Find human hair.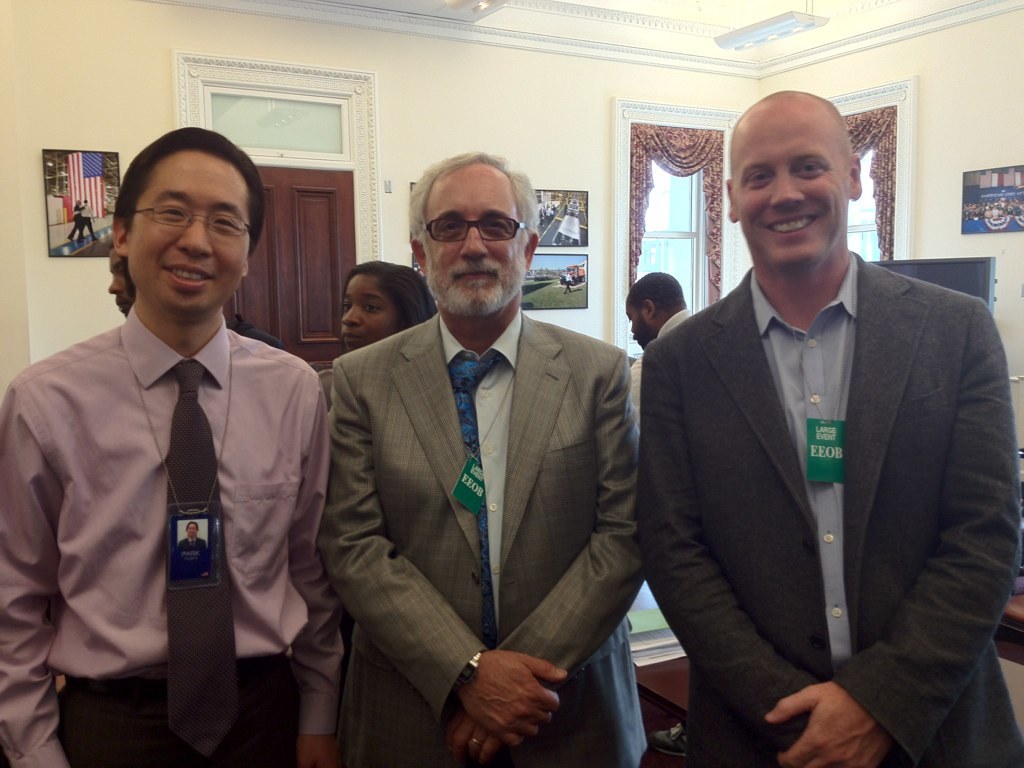
x1=625 y1=270 x2=688 y2=320.
